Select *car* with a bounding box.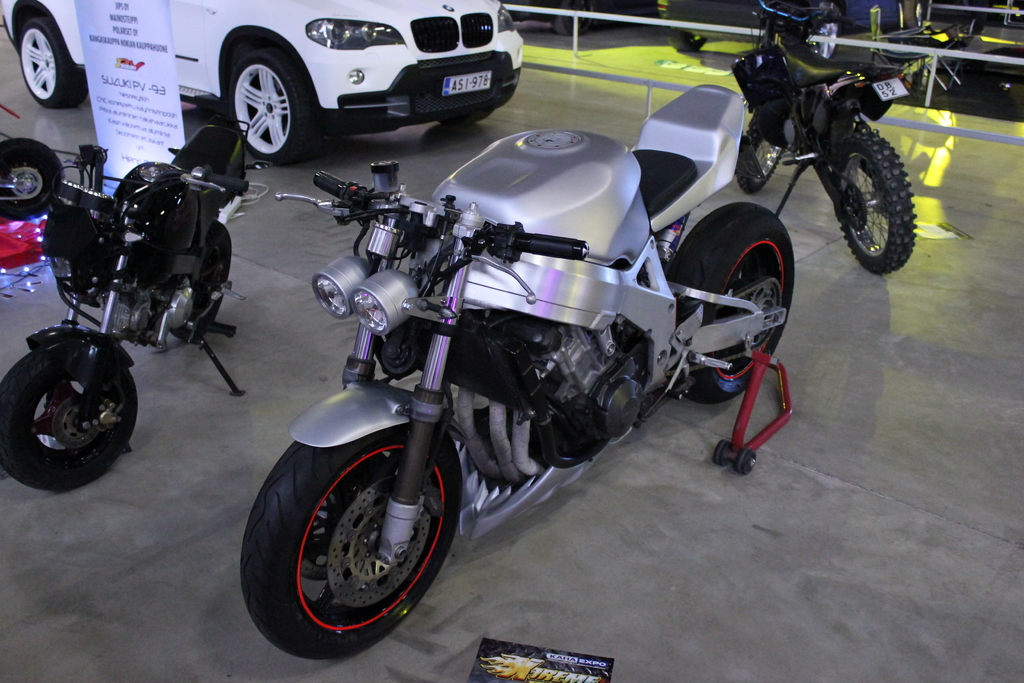
crop(0, 0, 522, 165).
